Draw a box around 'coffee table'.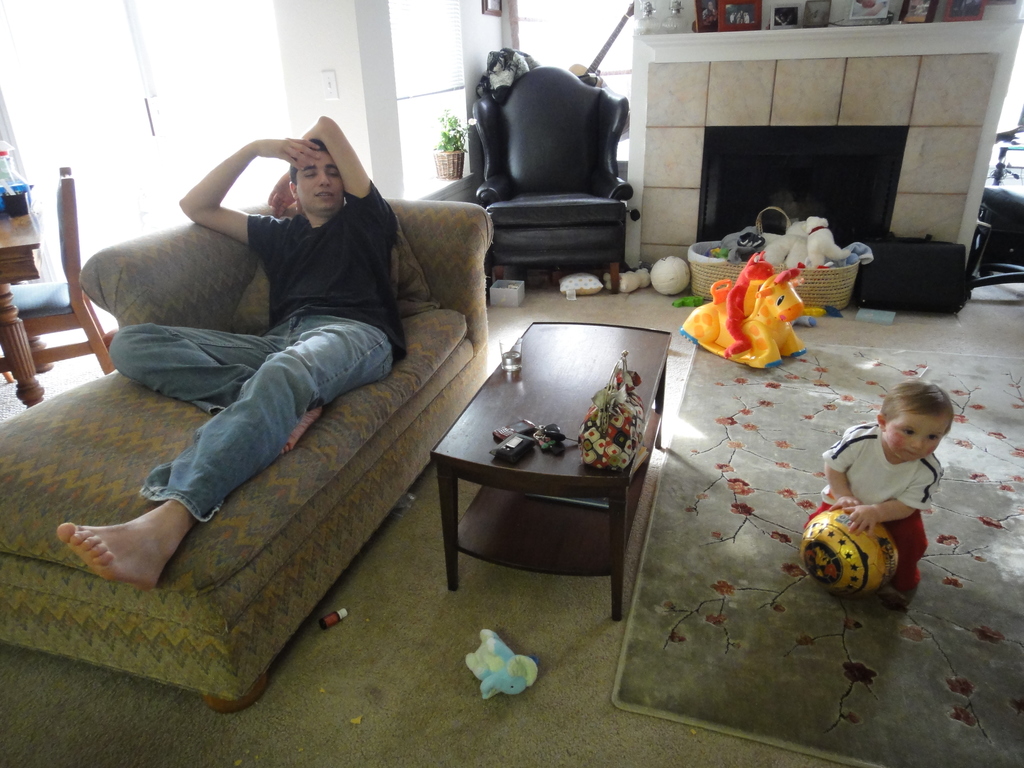
box=[427, 369, 666, 622].
